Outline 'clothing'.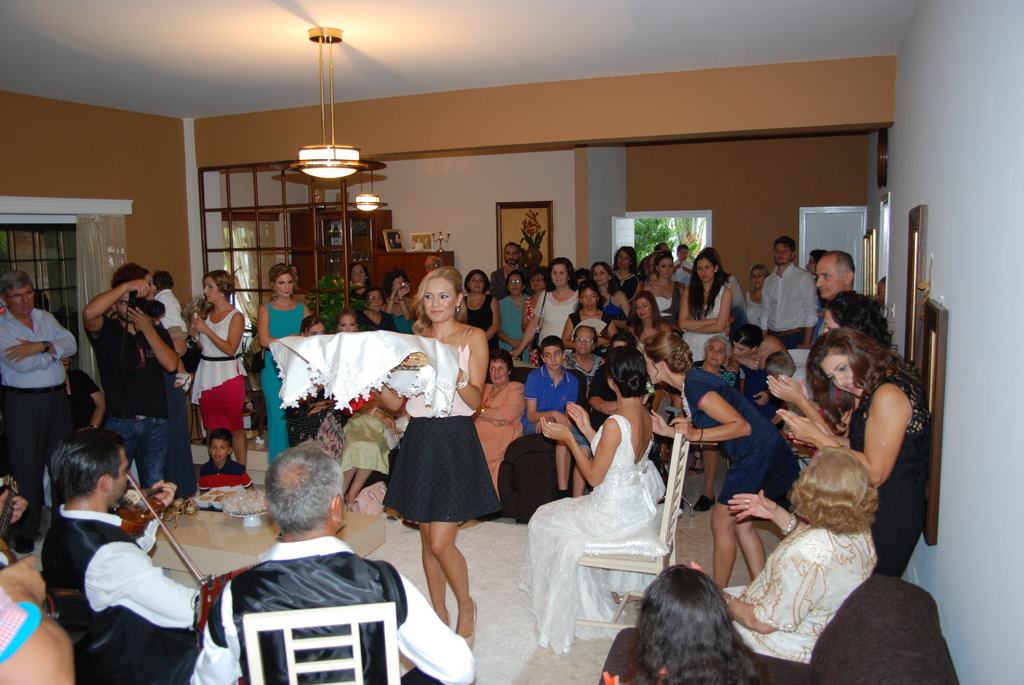
Outline: (left=198, top=373, right=247, bottom=430).
